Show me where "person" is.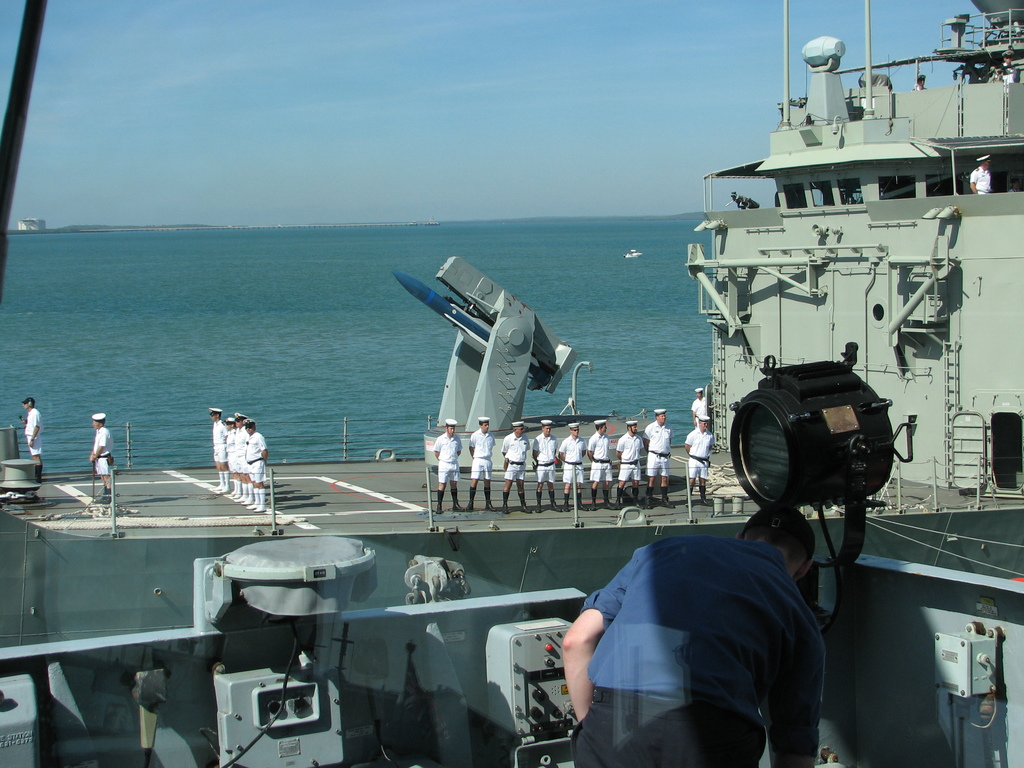
"person" is at box=[559, 499, 829, 767].
